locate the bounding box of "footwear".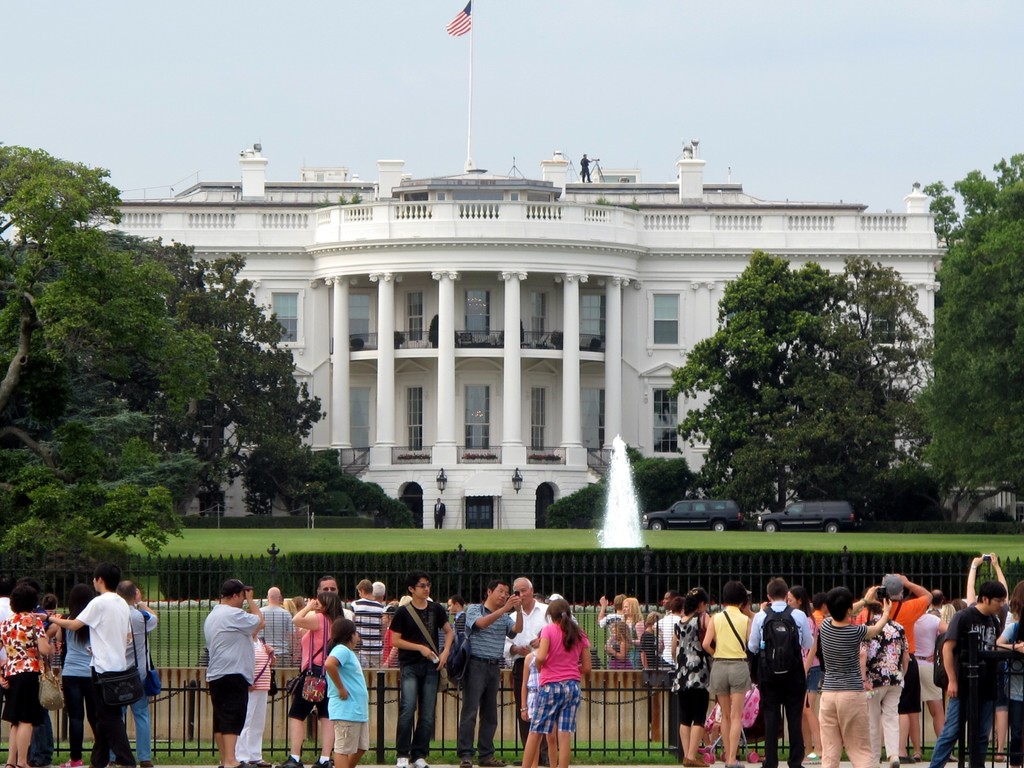
Bounding box: {"left": 417, "top": 755, "right": 433, "bottom": 767}.
